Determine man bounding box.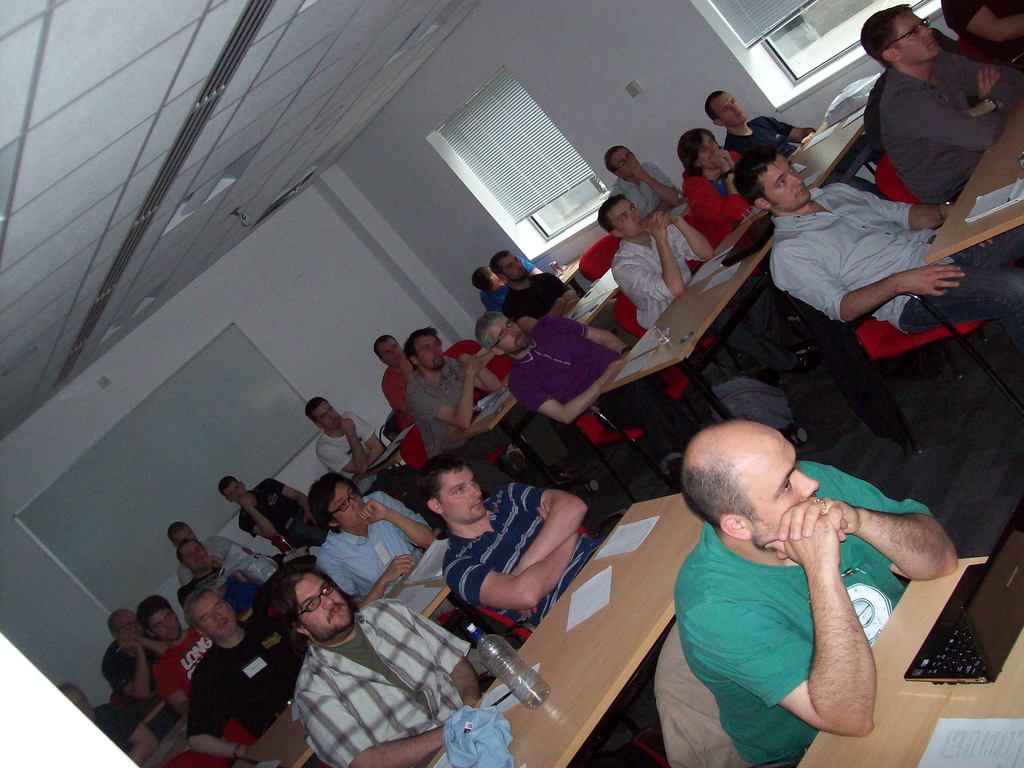
Determined: 605,143,680,218.
